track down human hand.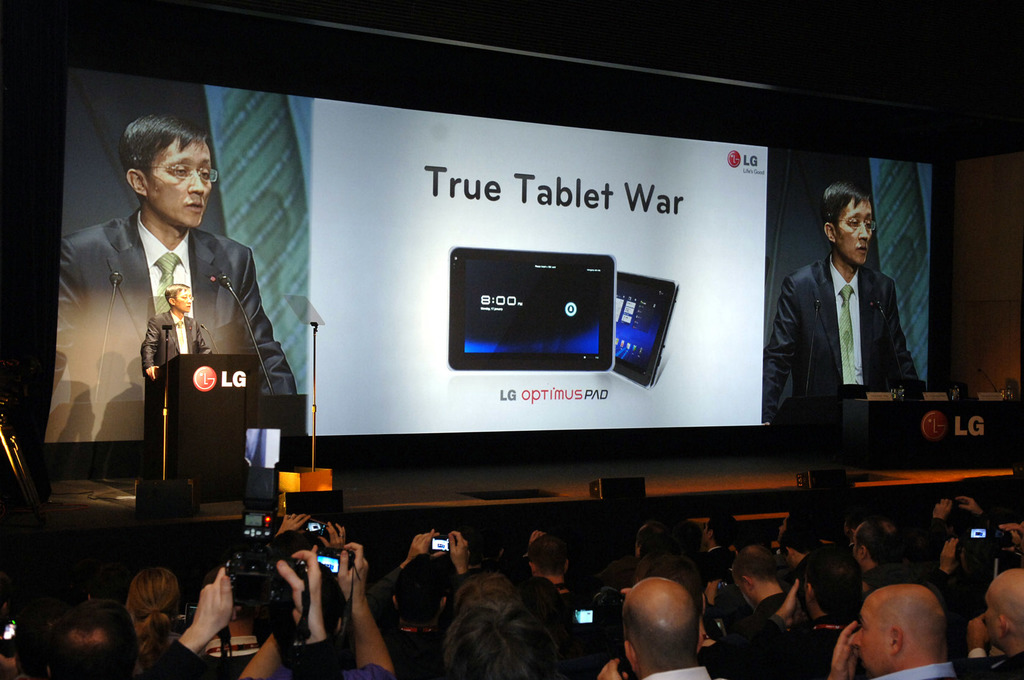
Tracked to [x1=999, y1=521, x2=1023, y2=551].
